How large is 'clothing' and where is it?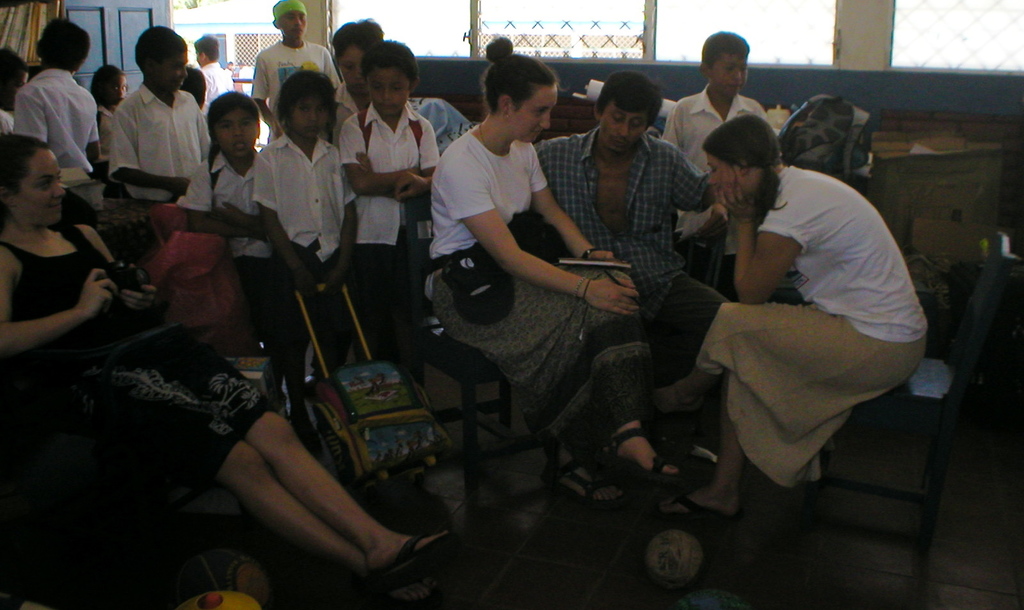
Bounding box: 426, 128, 650, 439.
